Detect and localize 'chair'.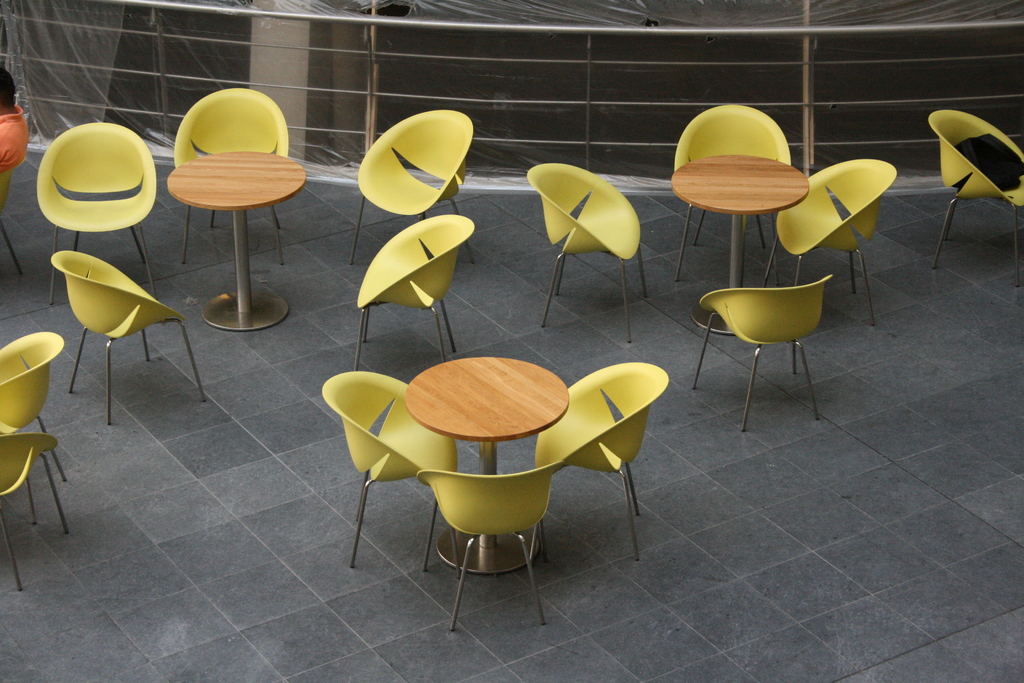
Localized at bbox=(353, 107, 475, 267).
